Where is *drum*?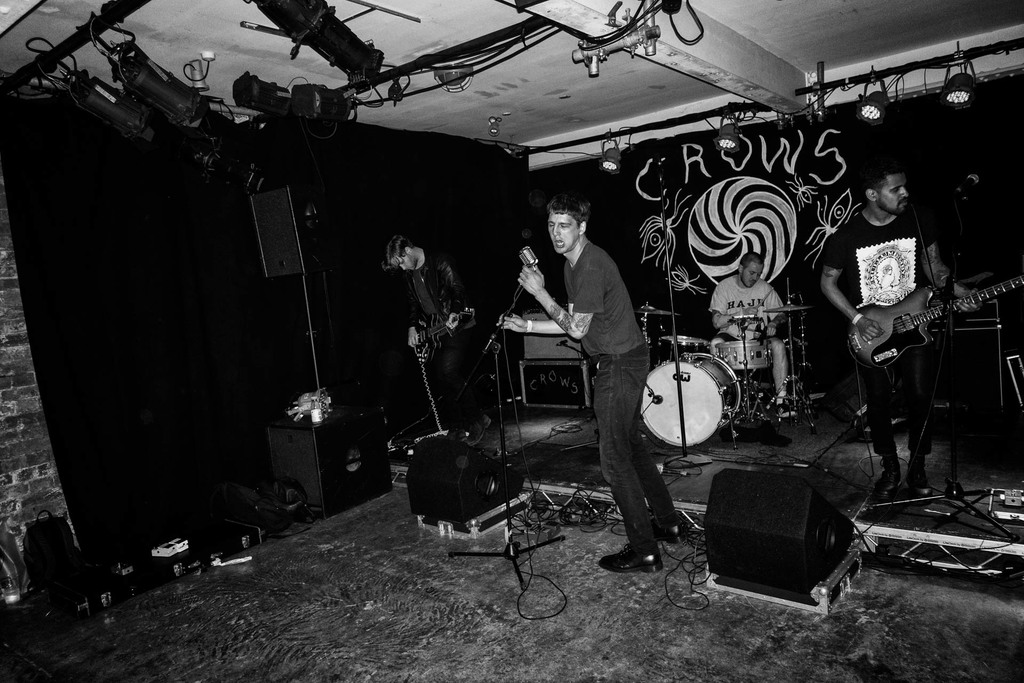
bbox(714, 339, 772, 370).
